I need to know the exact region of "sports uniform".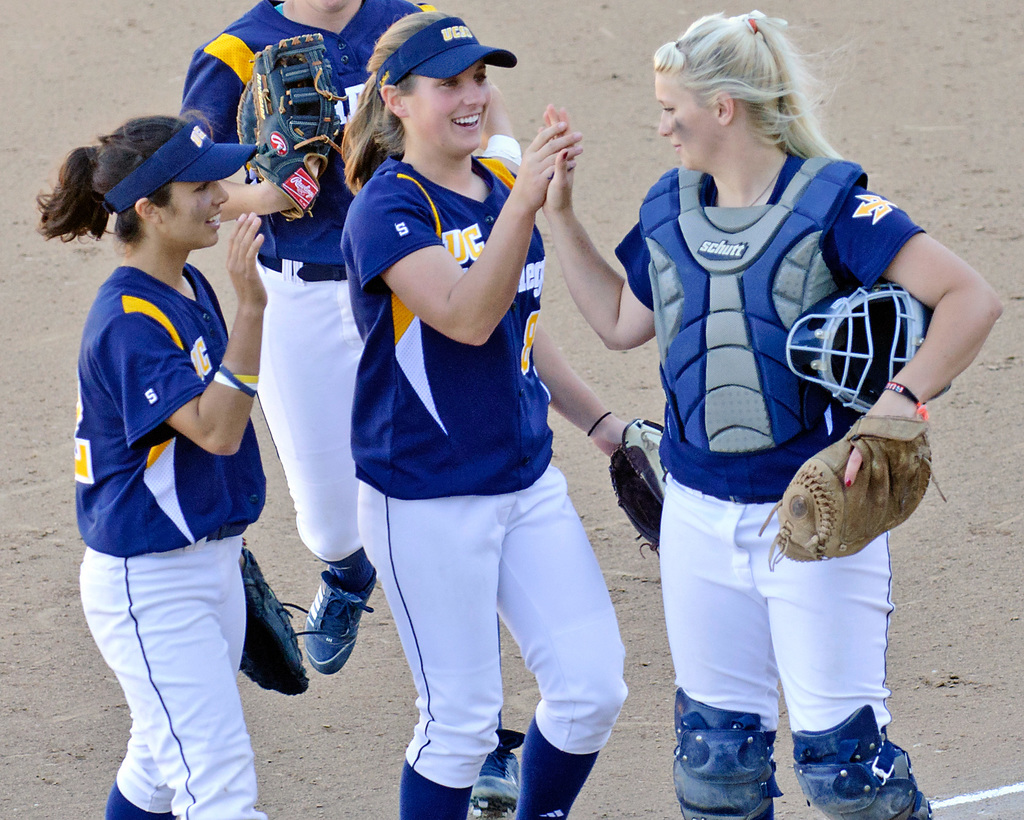
Region: box=[600, 137, 943, 819].
